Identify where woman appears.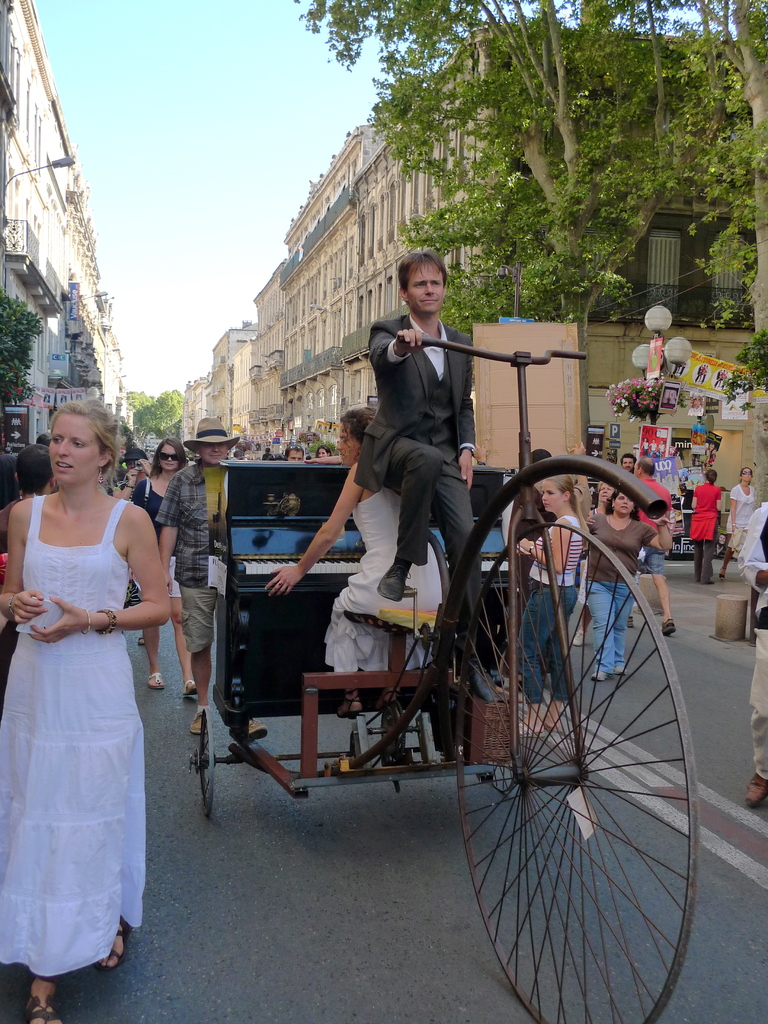
Appears at BBox(7, 385, 188, 982).
